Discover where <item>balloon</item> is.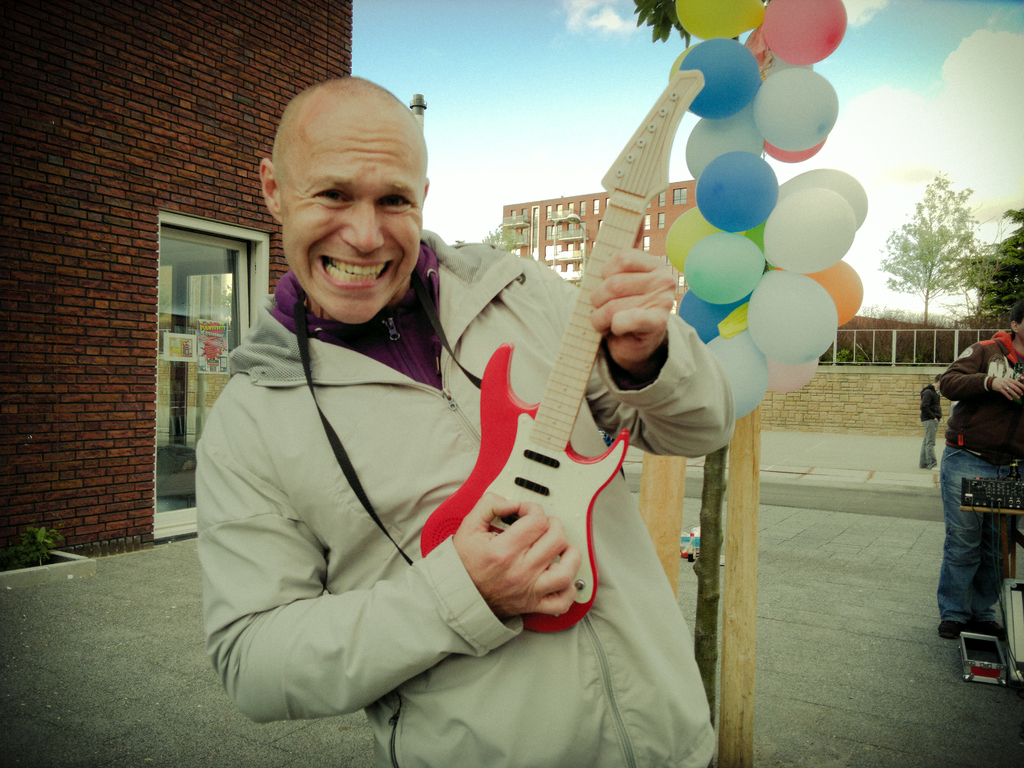
Discovered at 768,353,820,392.
